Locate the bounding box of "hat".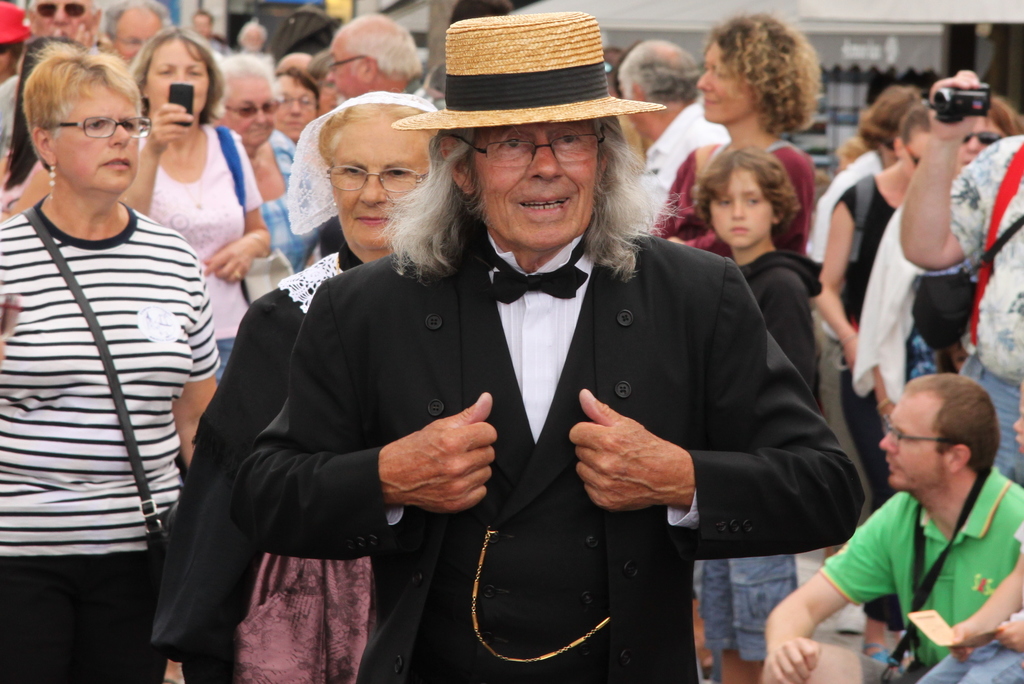
Bounding box: rect(388, 10, 666, 133).
